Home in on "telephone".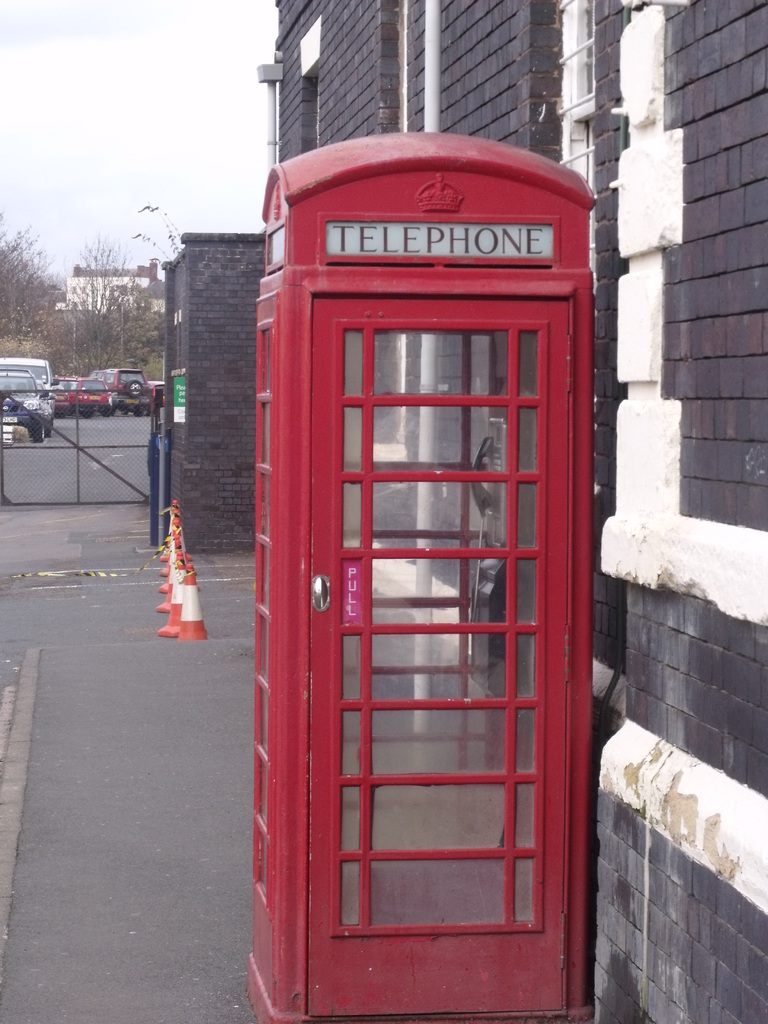
Homed in at (left=469, top=411, right=532, bottom=684).
